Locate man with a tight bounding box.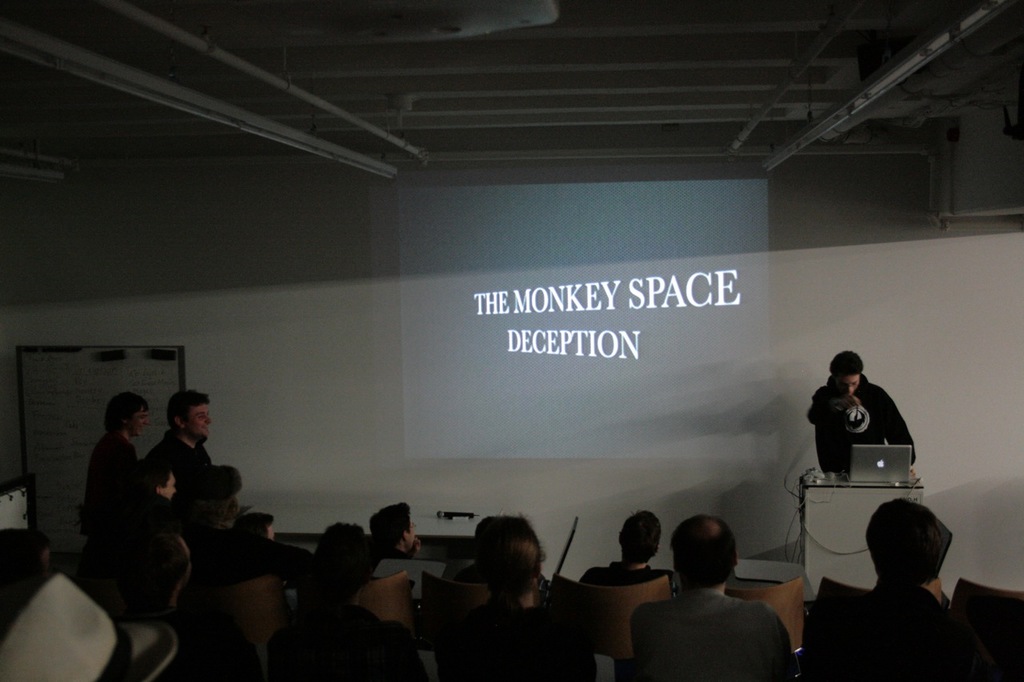
bbox(807, 351, 917, 473).
